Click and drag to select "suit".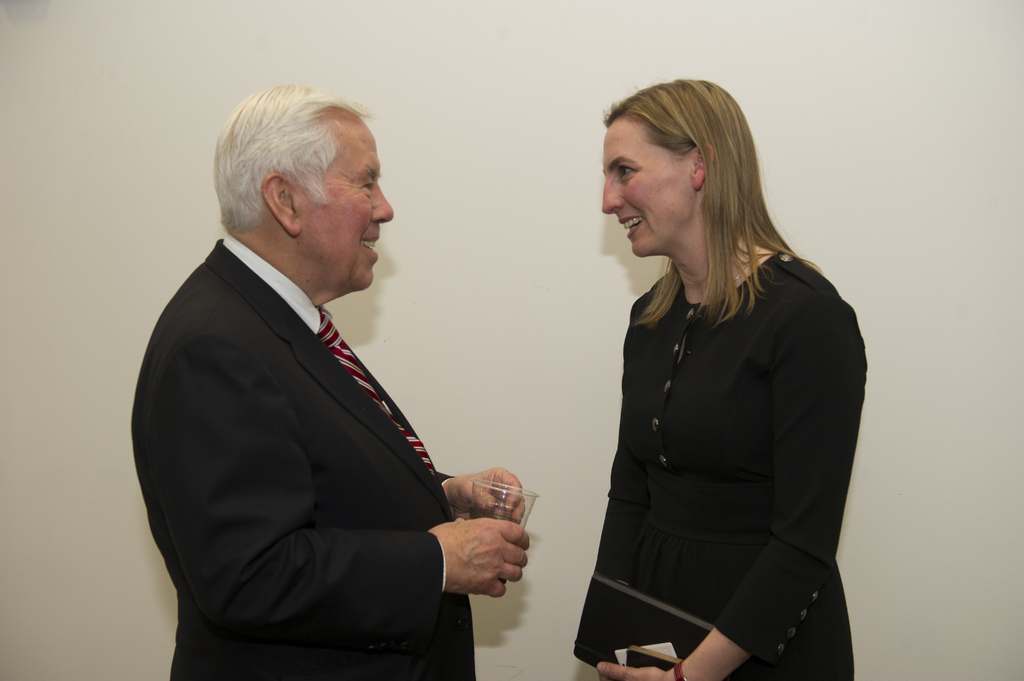
Selection: (left=134, top=239, right=476, bottom=680).
